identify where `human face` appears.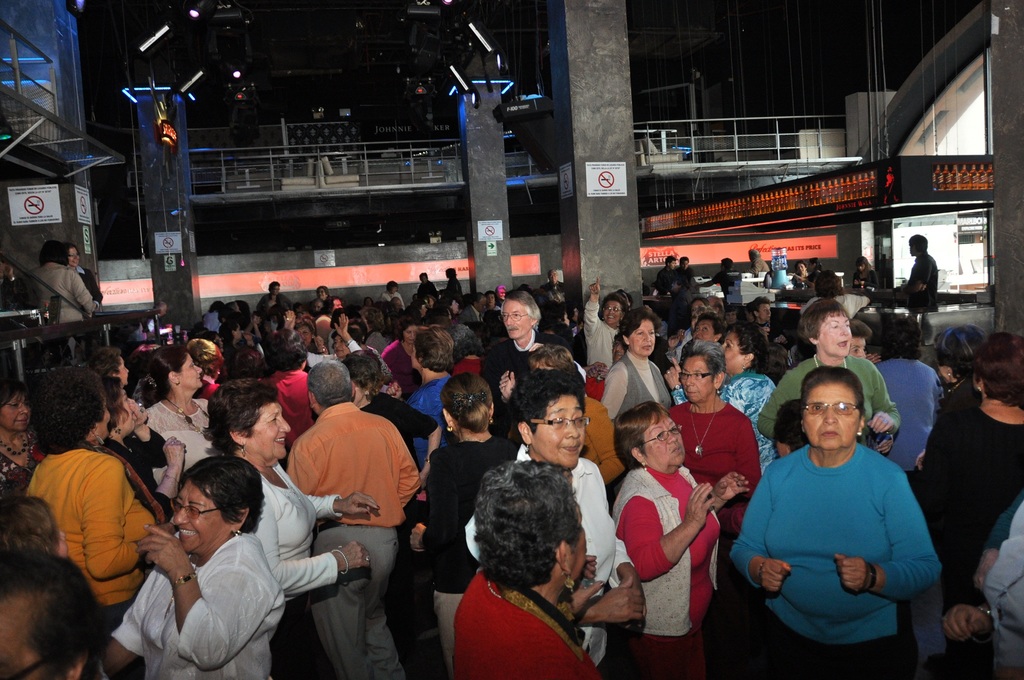
Appears at [x1=95, y1=398, x2=109, y2=440].
